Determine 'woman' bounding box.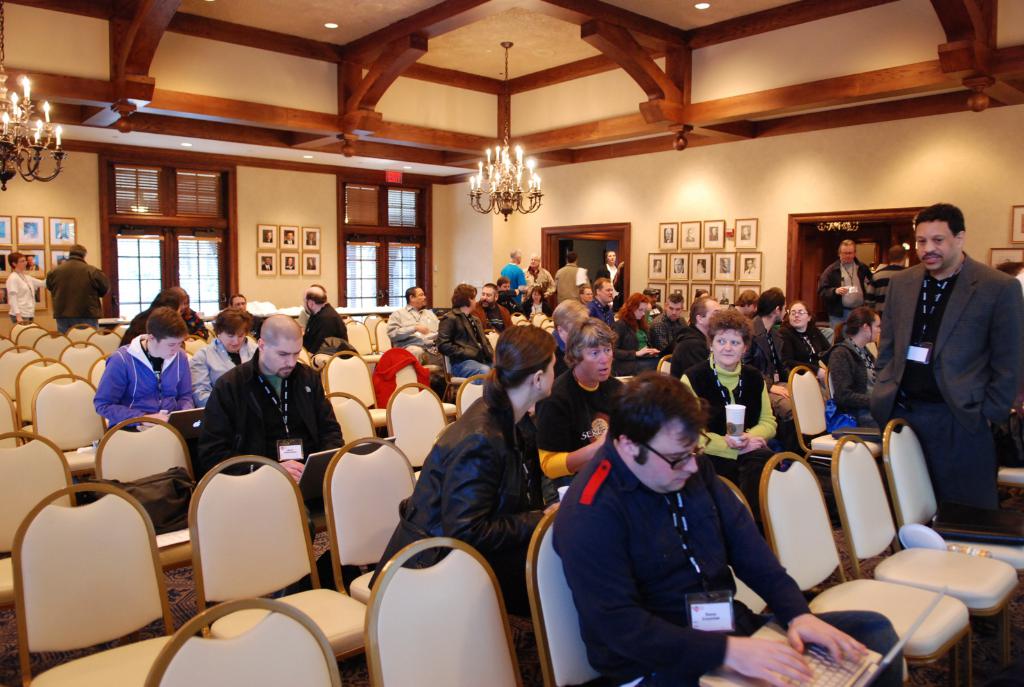
Determined: Rect(519, 284, 547, 323).
